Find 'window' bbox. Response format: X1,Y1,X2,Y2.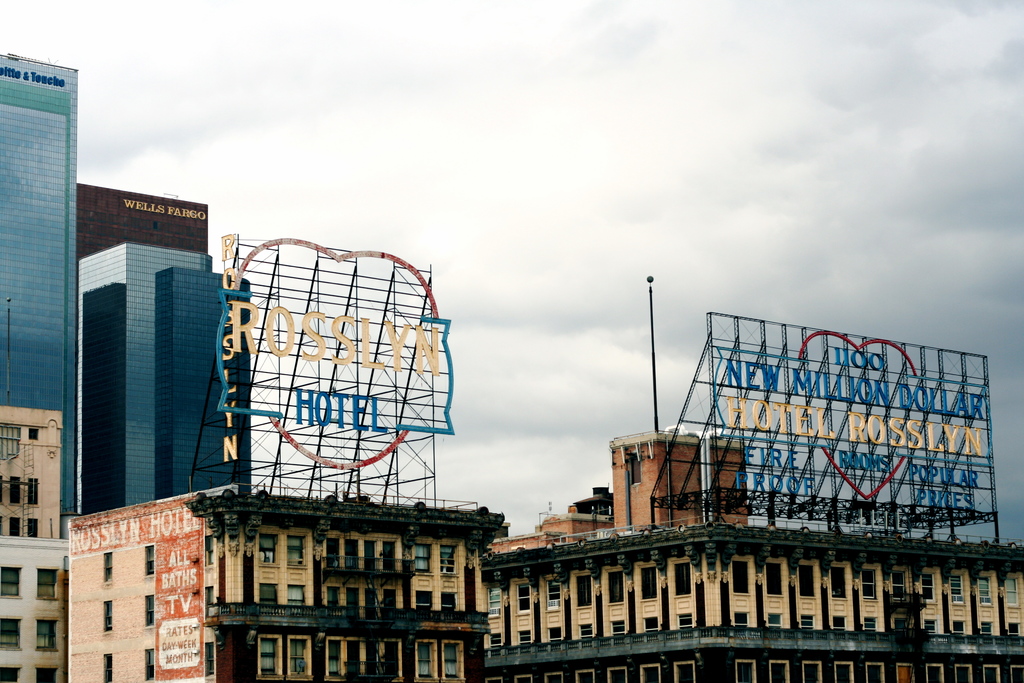
545,579,561,609.
